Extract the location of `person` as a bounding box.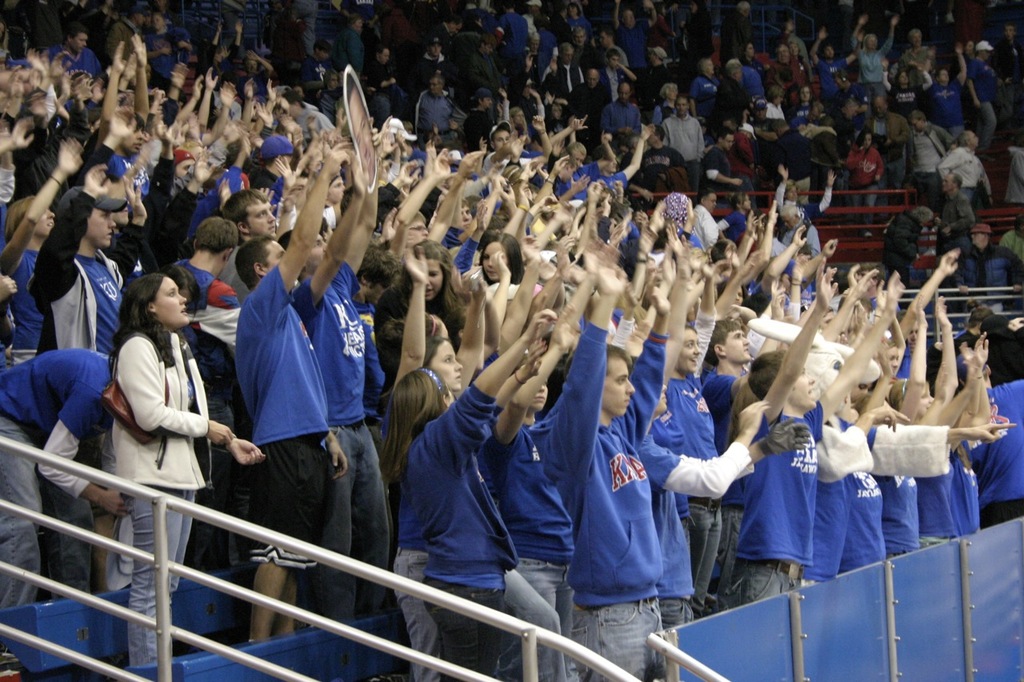
<box>541,46,586,91</box>.
